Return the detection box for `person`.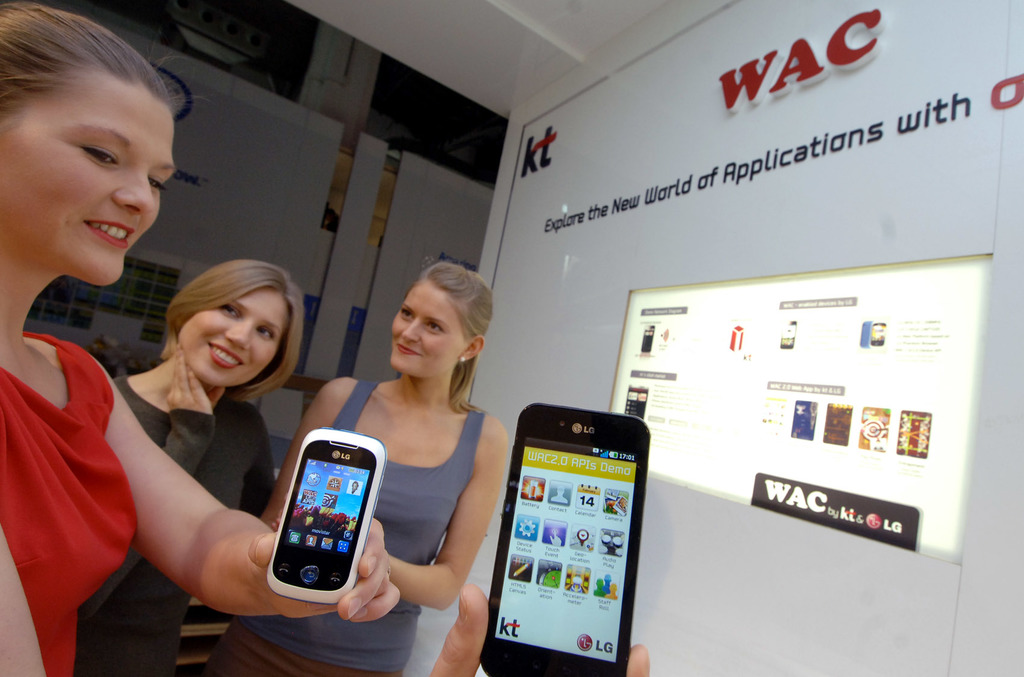
0, 0, 403, 676.
